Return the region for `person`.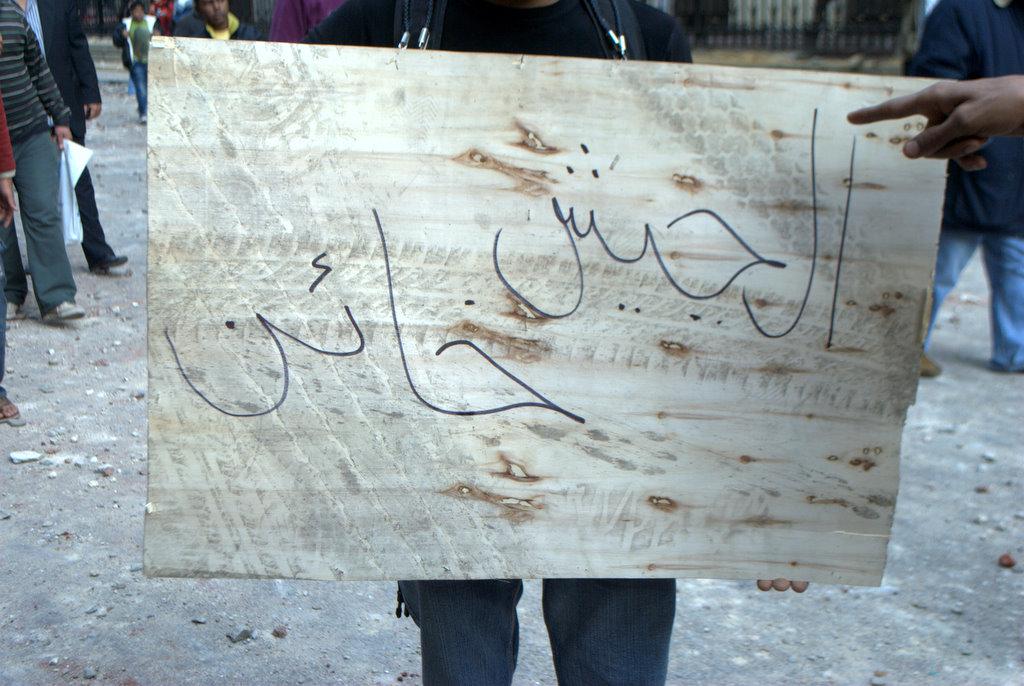
<region>297, 0, 805, 685</region>.
